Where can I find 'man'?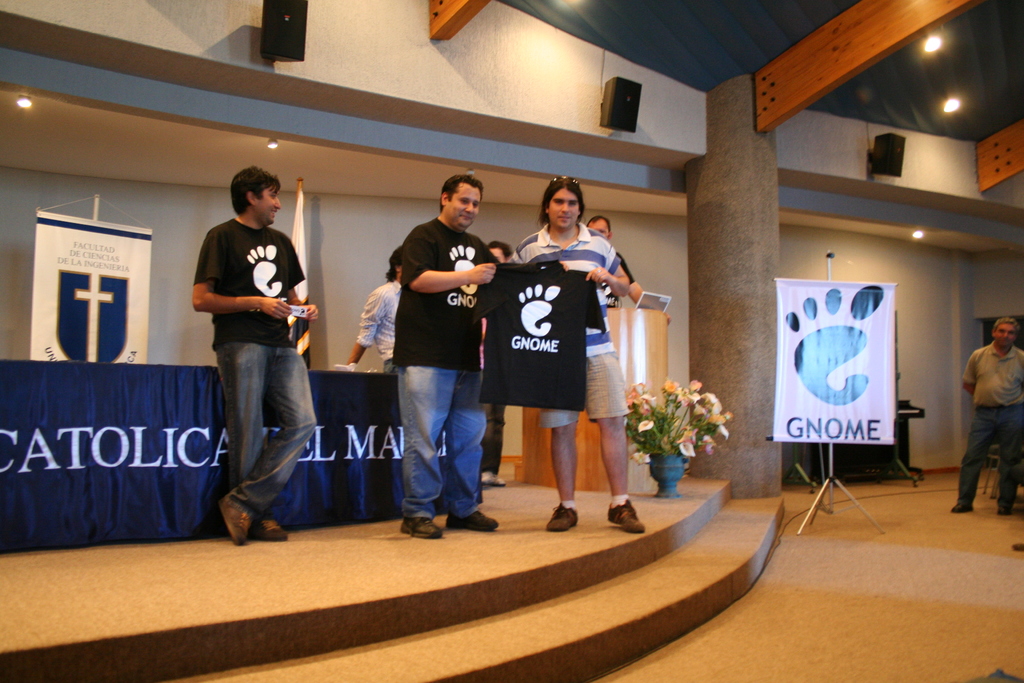
You can find it at x1=950, y1=317, x2=1023, y2=516.
